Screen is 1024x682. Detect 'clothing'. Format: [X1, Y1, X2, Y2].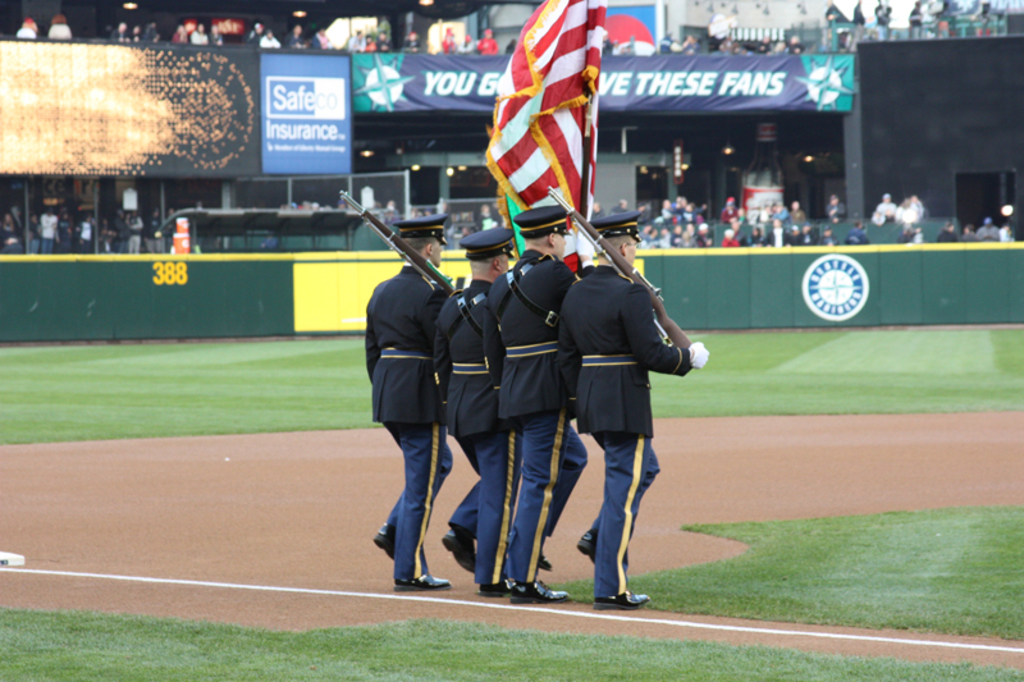
[549, 261, 691, 605].
